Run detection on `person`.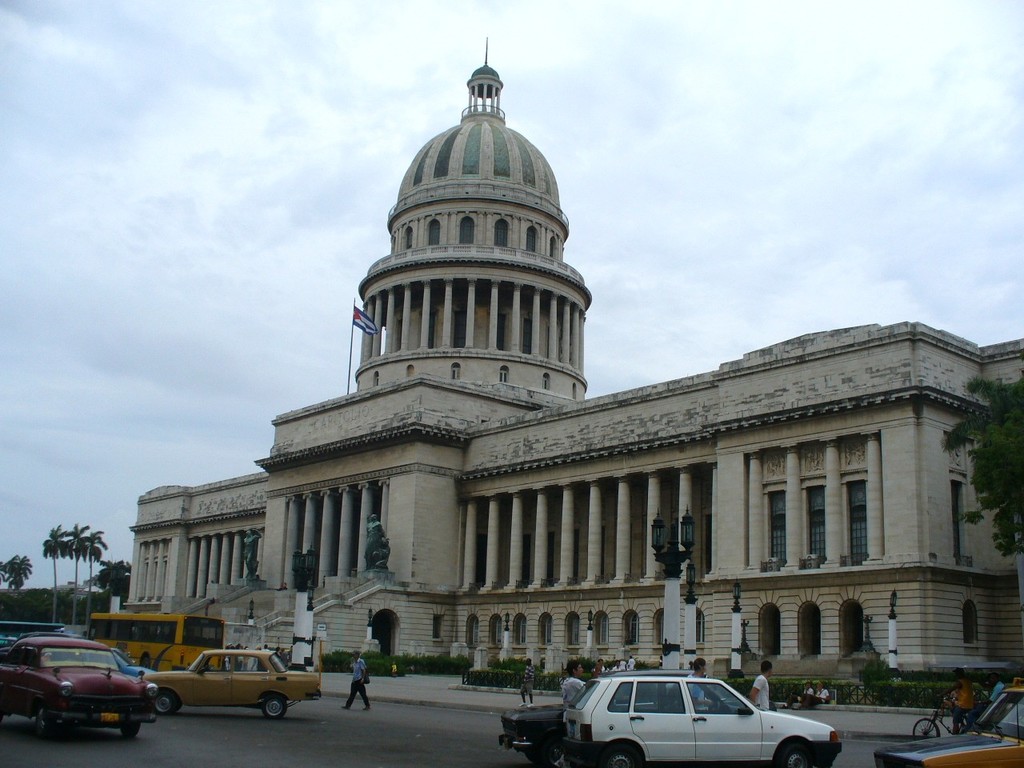
Result: l=362, t=515, r=390, b=569.
